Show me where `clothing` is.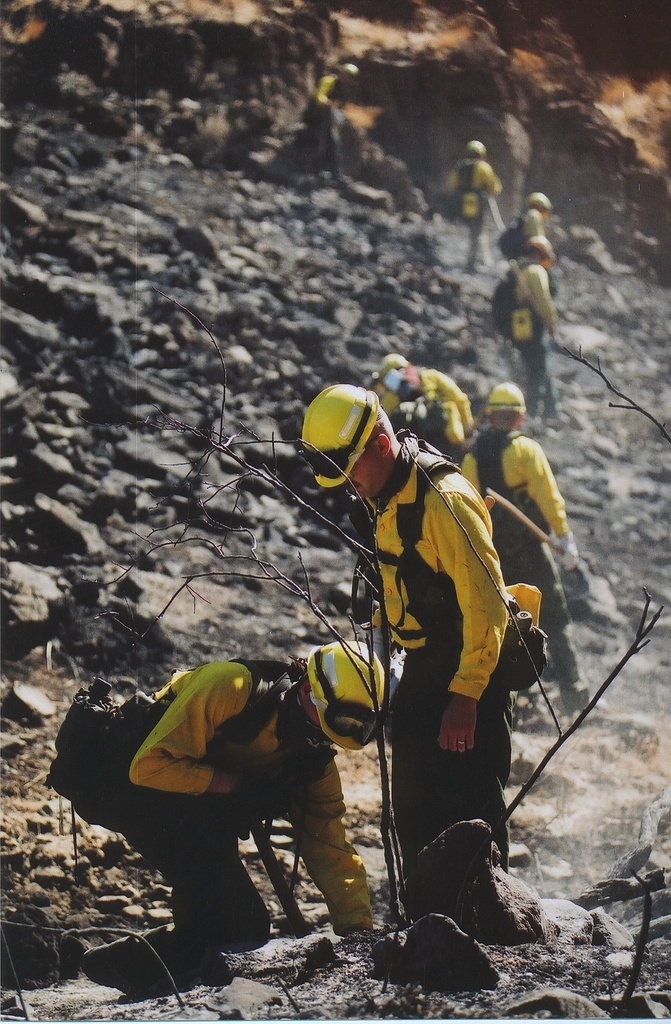
`clothing` is at BBox(114, 652, 368, 932).
